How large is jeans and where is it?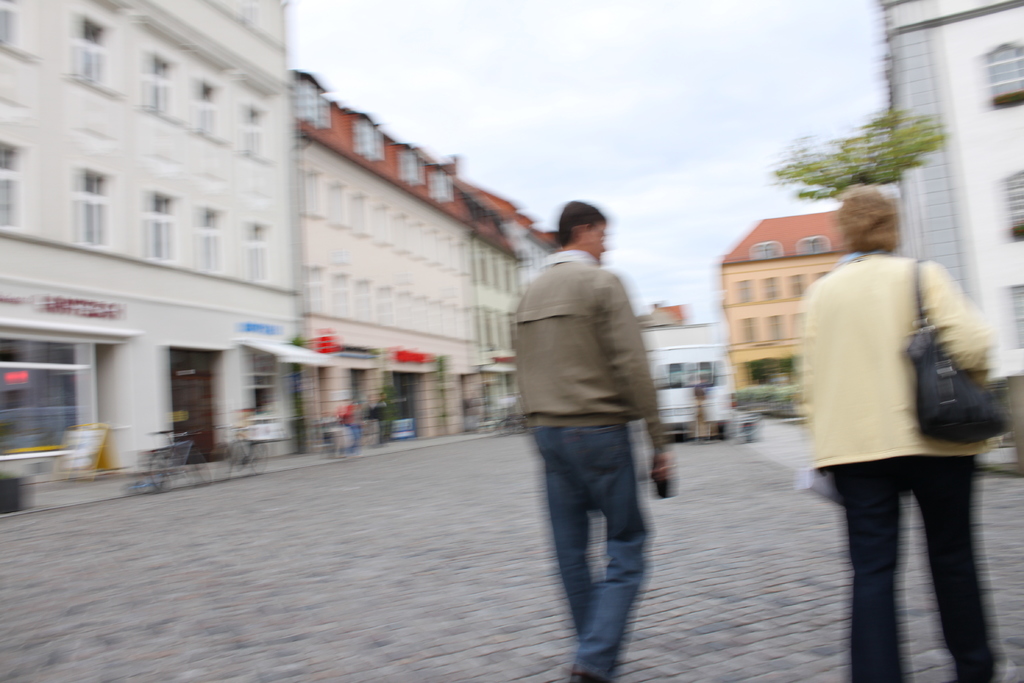
Bounding box: (825,453,1016,682).
